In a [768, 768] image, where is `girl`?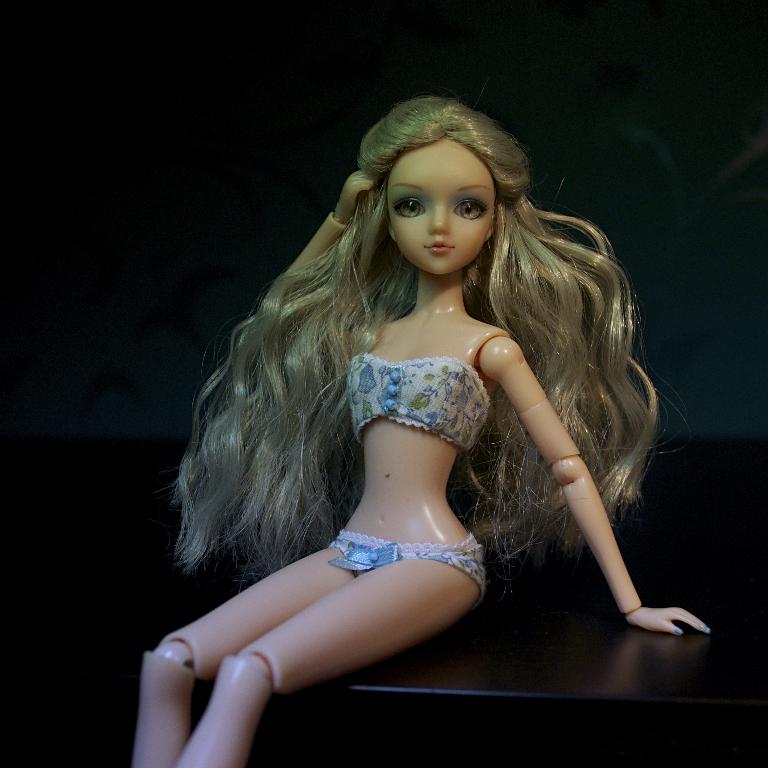
<region>138, 94, 709, 767</region>.
